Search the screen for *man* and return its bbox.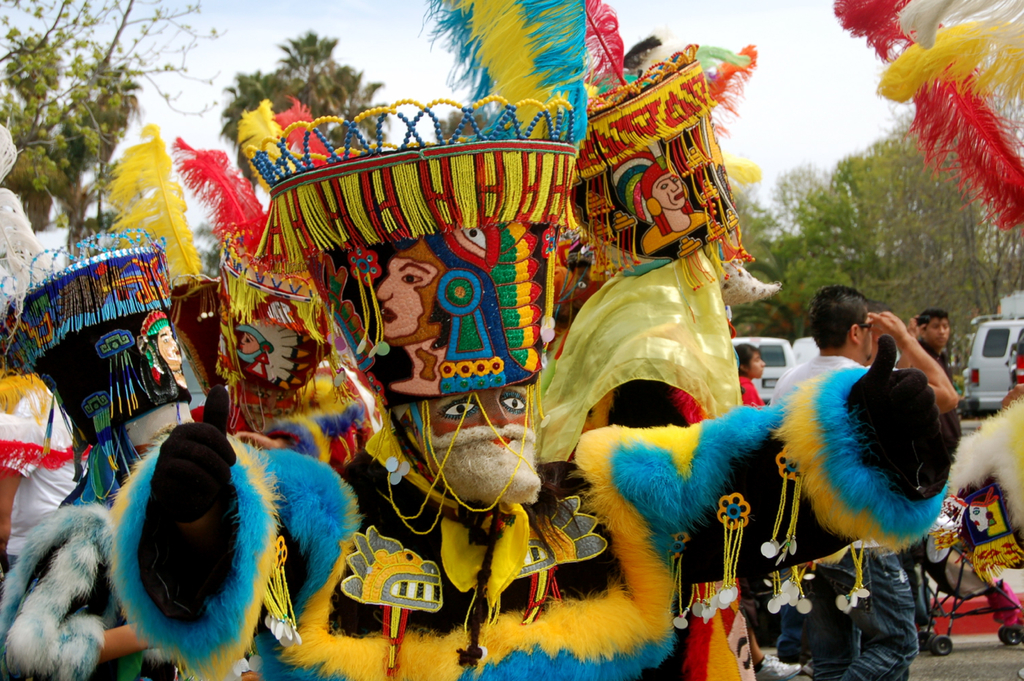
Found: box(374, 238, 448, 394).
